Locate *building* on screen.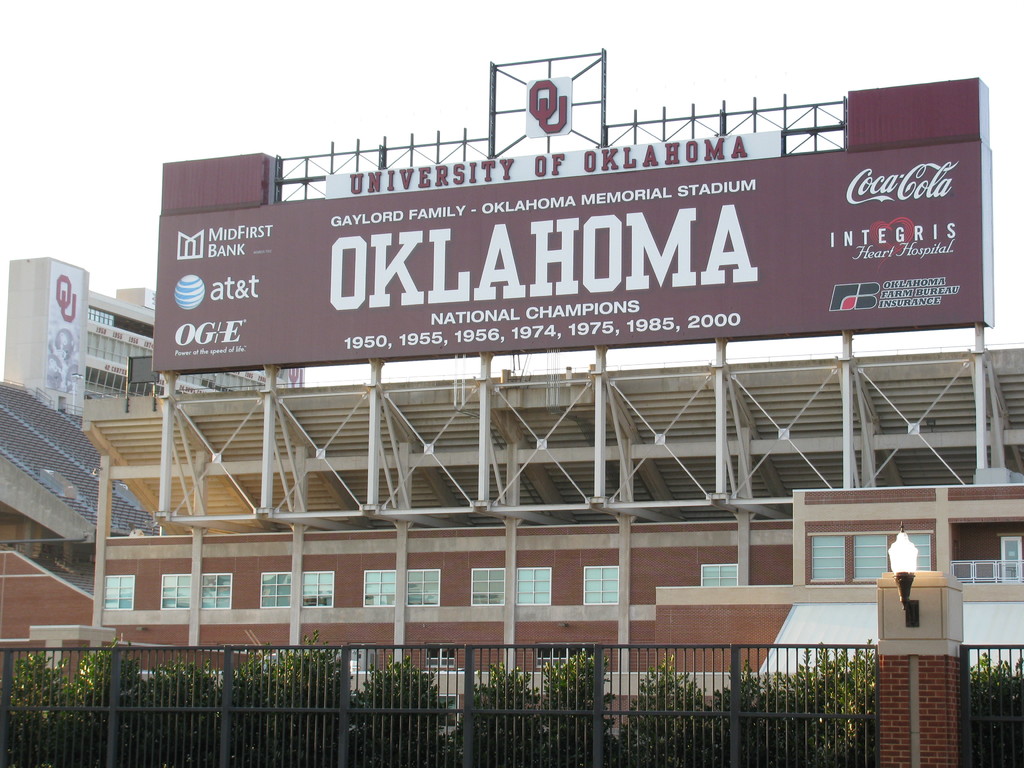
On screen at 0:390:159:556.
